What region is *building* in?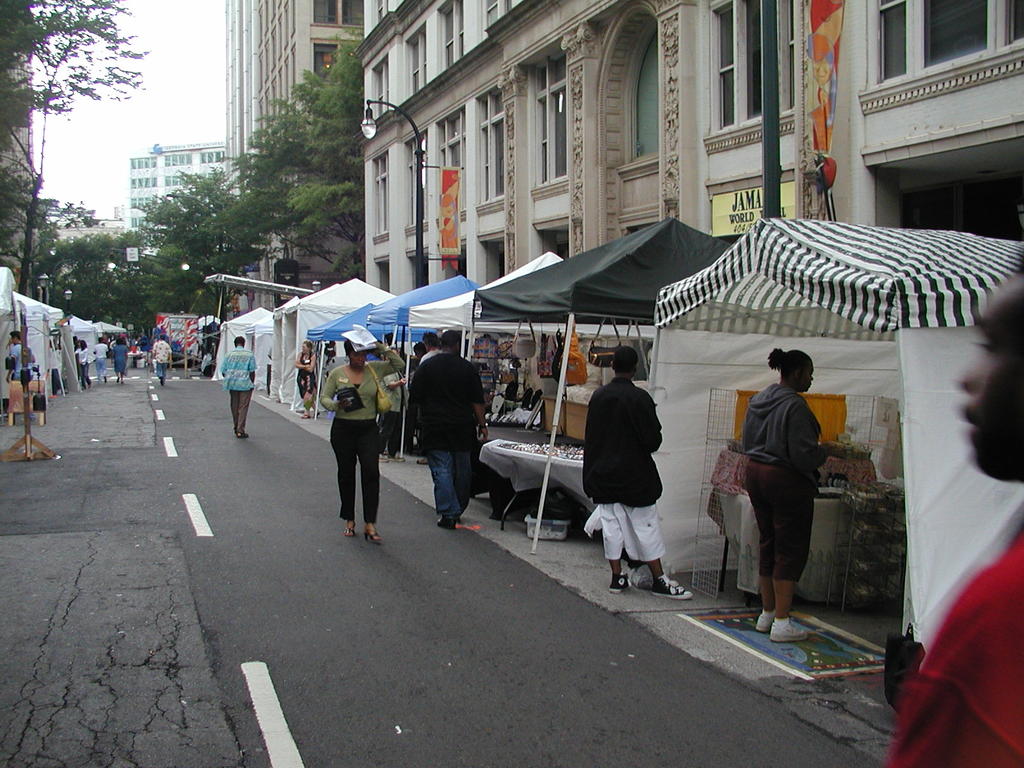
bbox=(217, 0, 259, 311).
